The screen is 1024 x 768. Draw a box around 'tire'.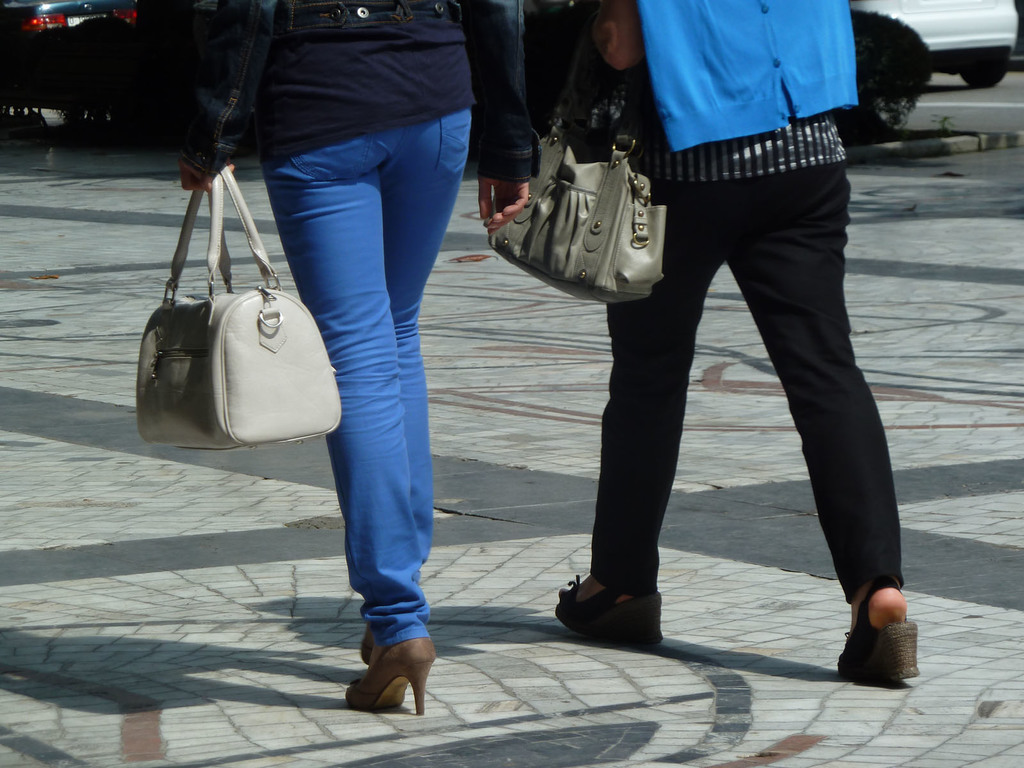
x1=858 y1=24 x2=914 y2=135.
